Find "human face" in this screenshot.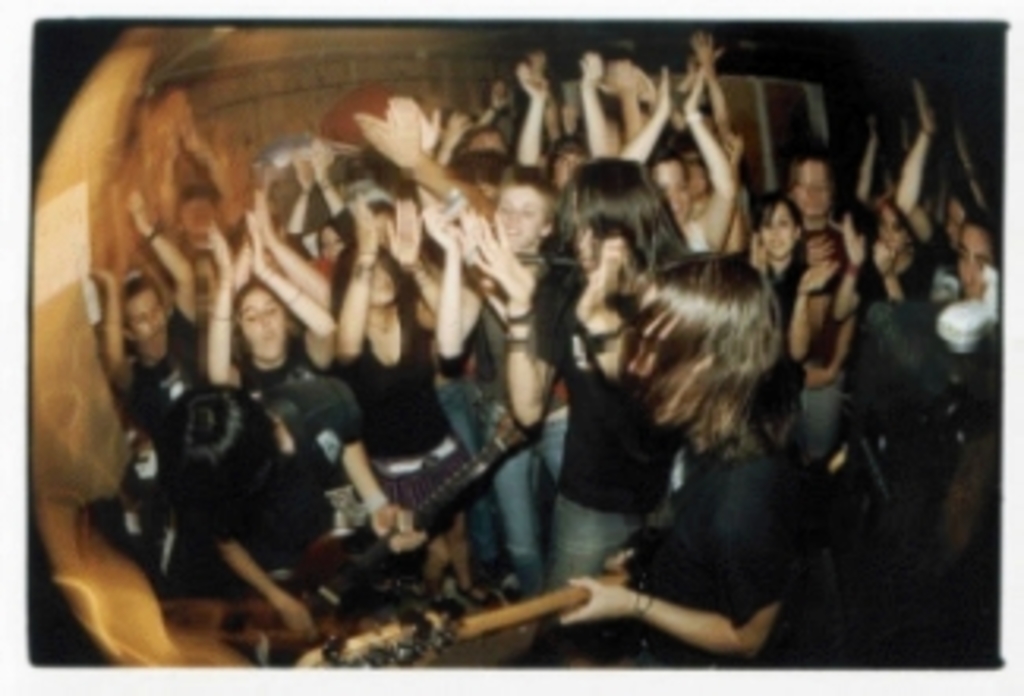
The bounding box for "human face" is pyautogui.locateOnScreen(570, 192, 618, 277).
